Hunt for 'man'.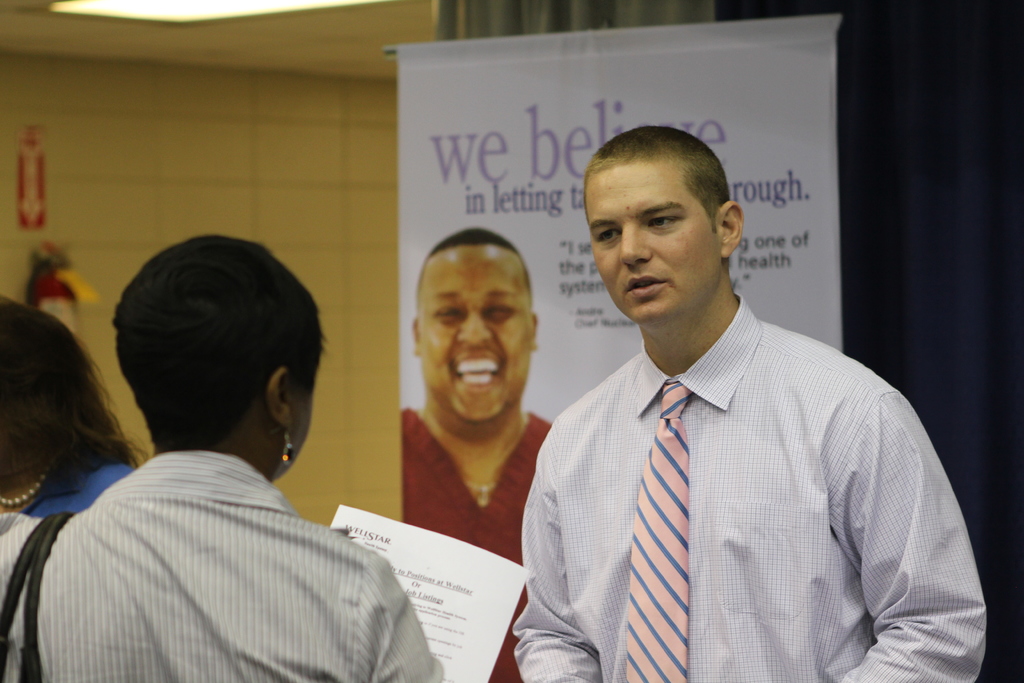
Hunted down at detection(509, 131, 981, 674).
